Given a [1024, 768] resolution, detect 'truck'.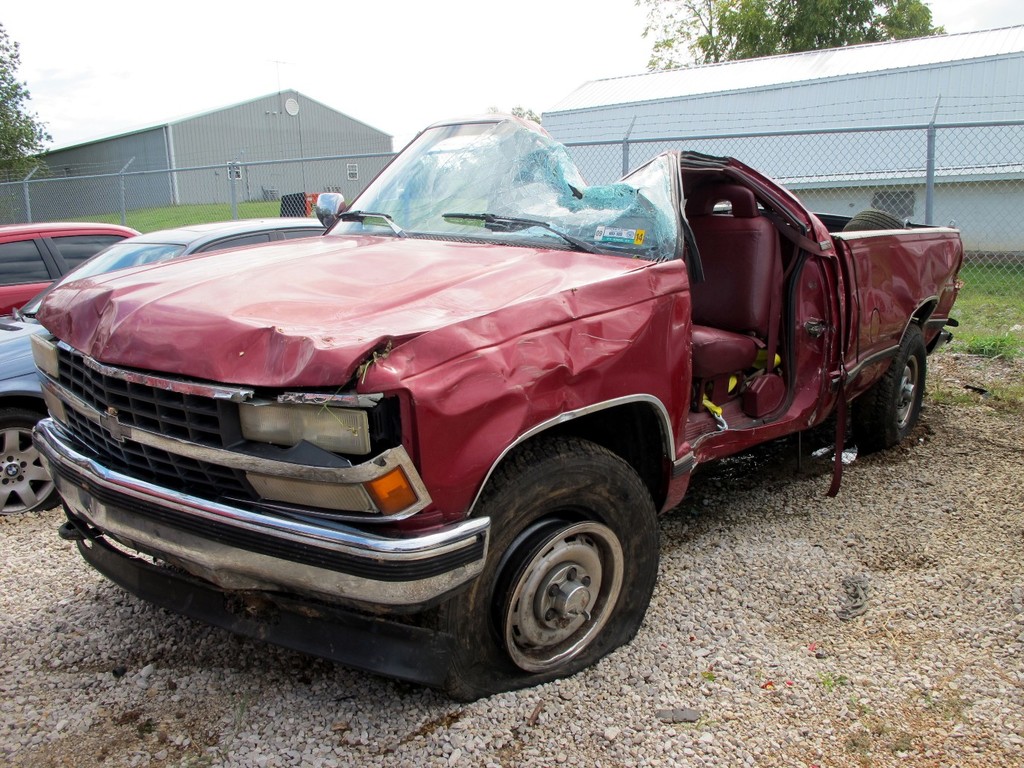
[16, 131, 962, 714].
